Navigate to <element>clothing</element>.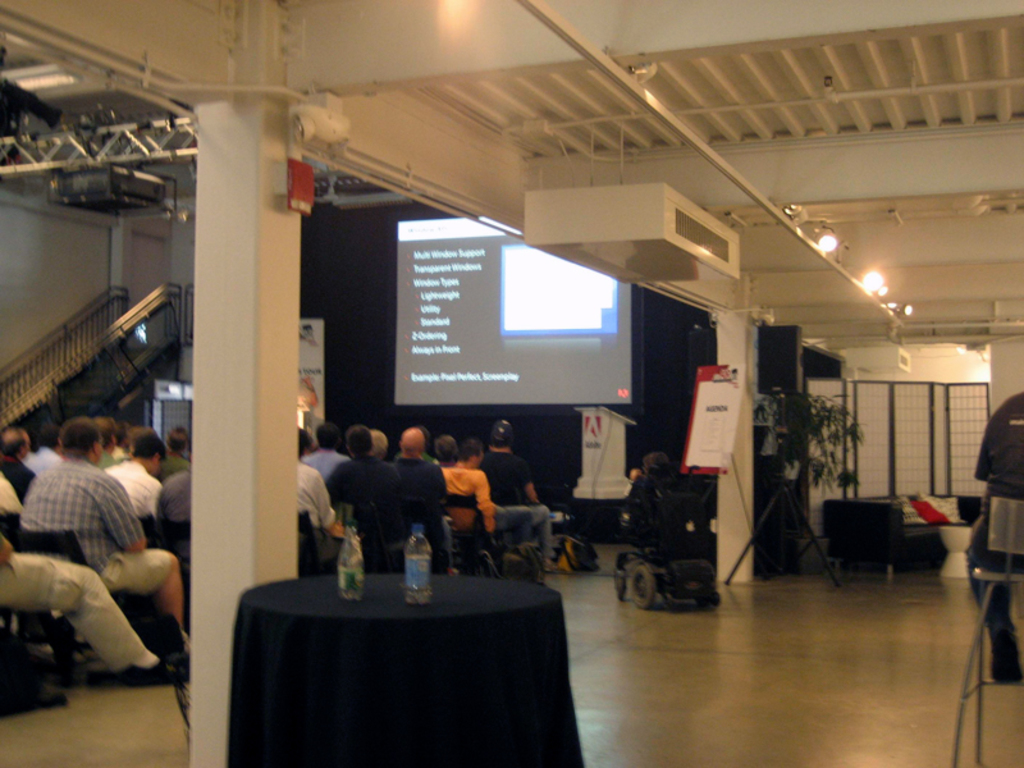
Navigation target: left=968, top=396, right=1023, bottom=684.
